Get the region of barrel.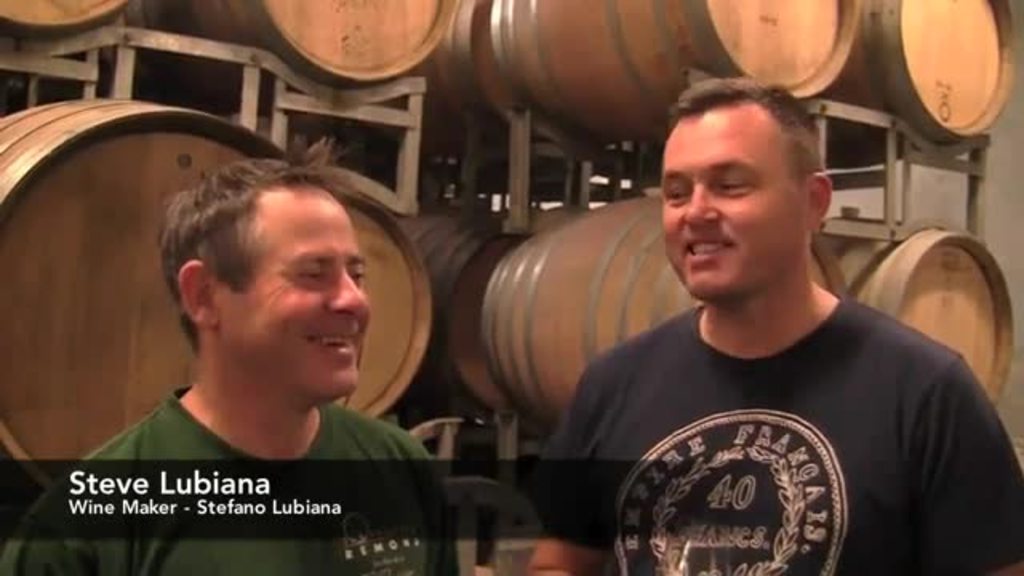
pyautogui.locateOnScreen(469, 192, 845, 416).
